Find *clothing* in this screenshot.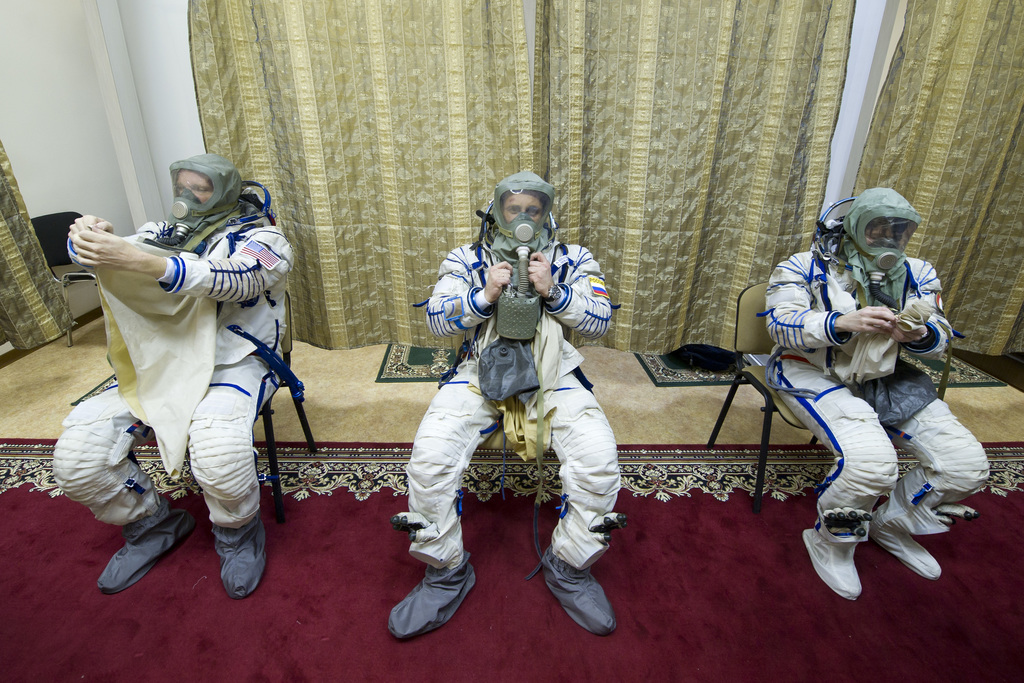
The bounding box for *clothing* is x1=770 y1=361 x2=1000 y2=604.
